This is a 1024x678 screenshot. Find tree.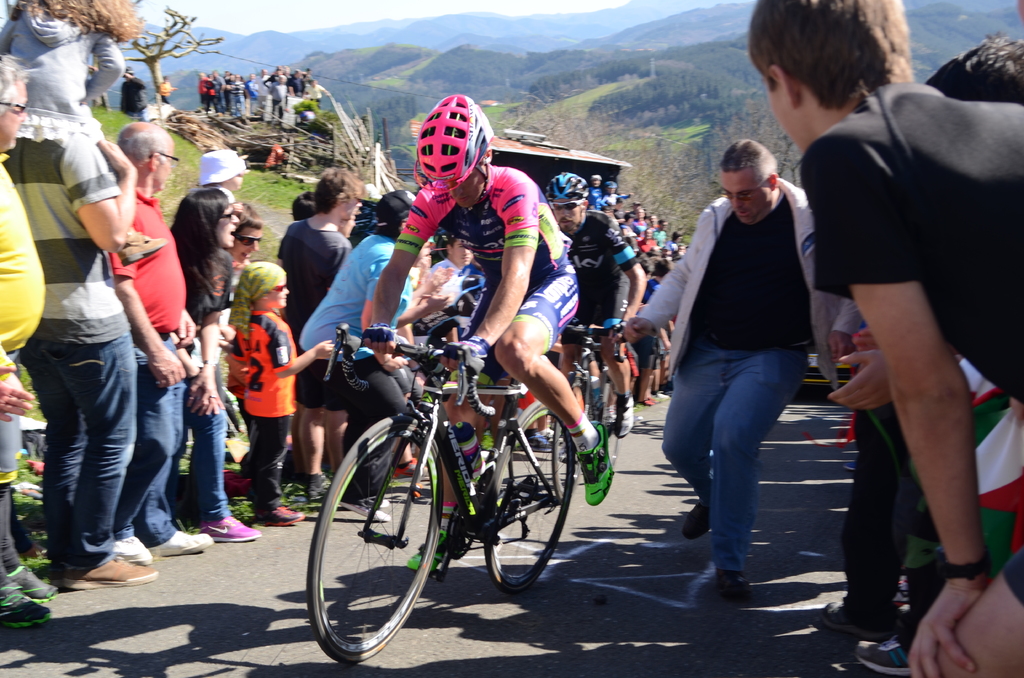
Bounding box: 122, 6, 225, 117.
